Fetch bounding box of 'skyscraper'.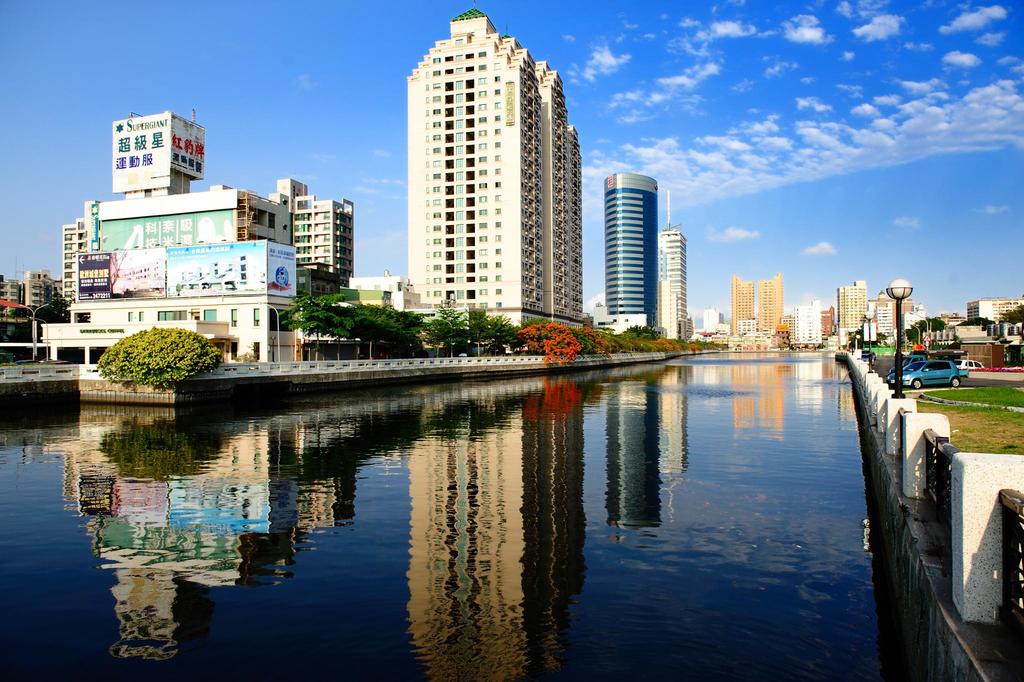
Bbox: [727, 271, 755, 335].
